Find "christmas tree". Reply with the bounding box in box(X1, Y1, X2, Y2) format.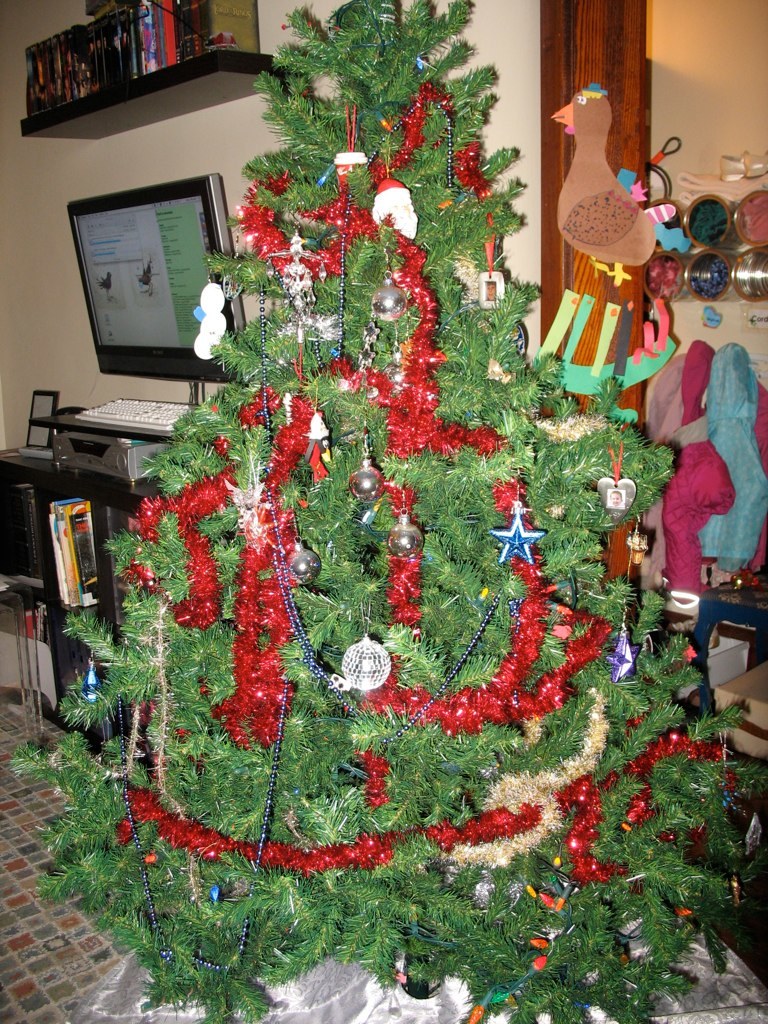
box(0, 0, 767, 1023).
